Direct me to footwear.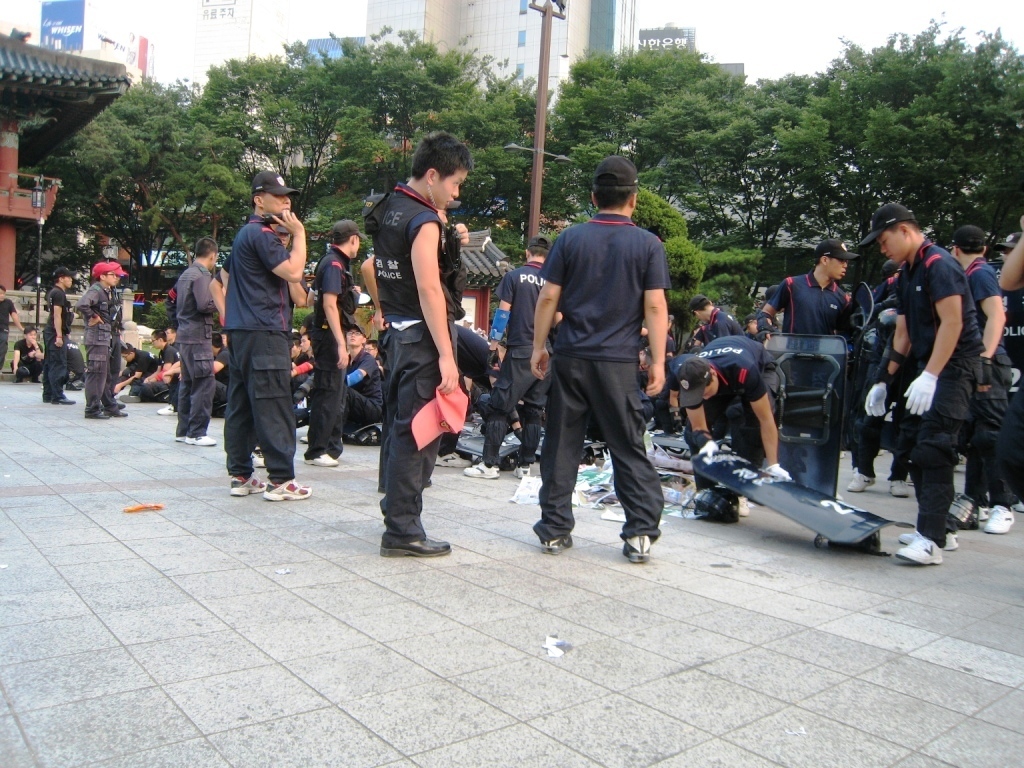
Direction: box=[942, 532, 963, 550].
